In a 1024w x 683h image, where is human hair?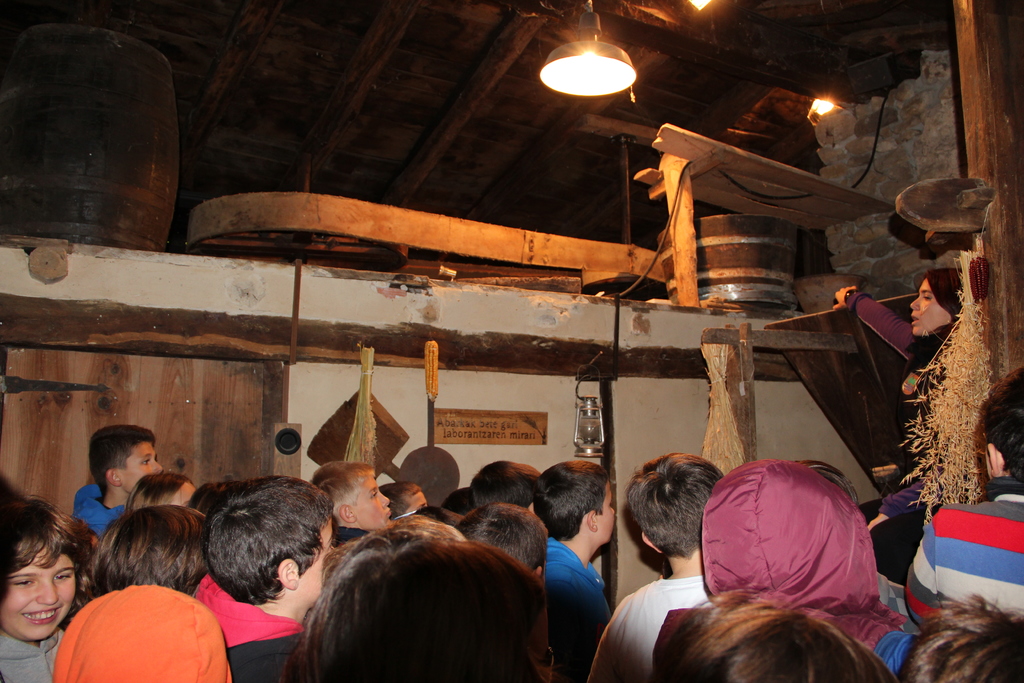
BBox(316, 467, 378, 505).
